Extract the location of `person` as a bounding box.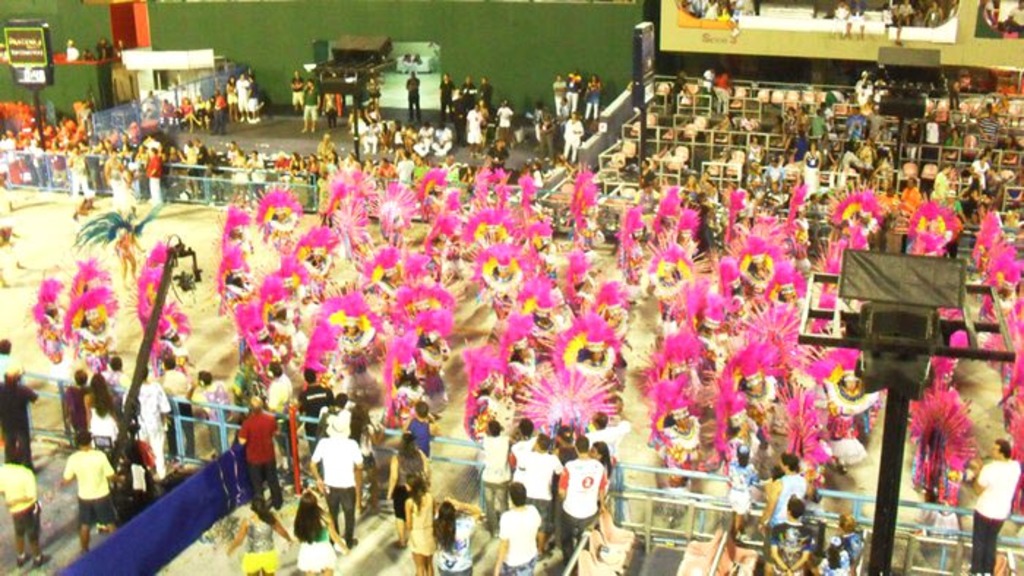
[x1=582, y1=440, x2=611, y2=471].
